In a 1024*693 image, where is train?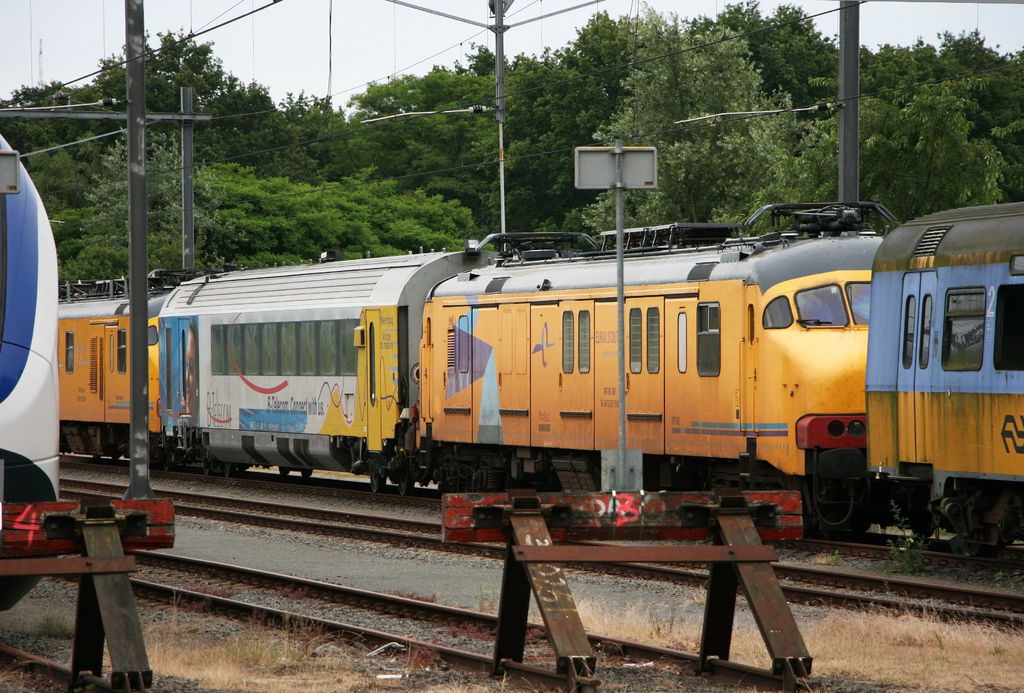
[61, 201, 1023, 563].
